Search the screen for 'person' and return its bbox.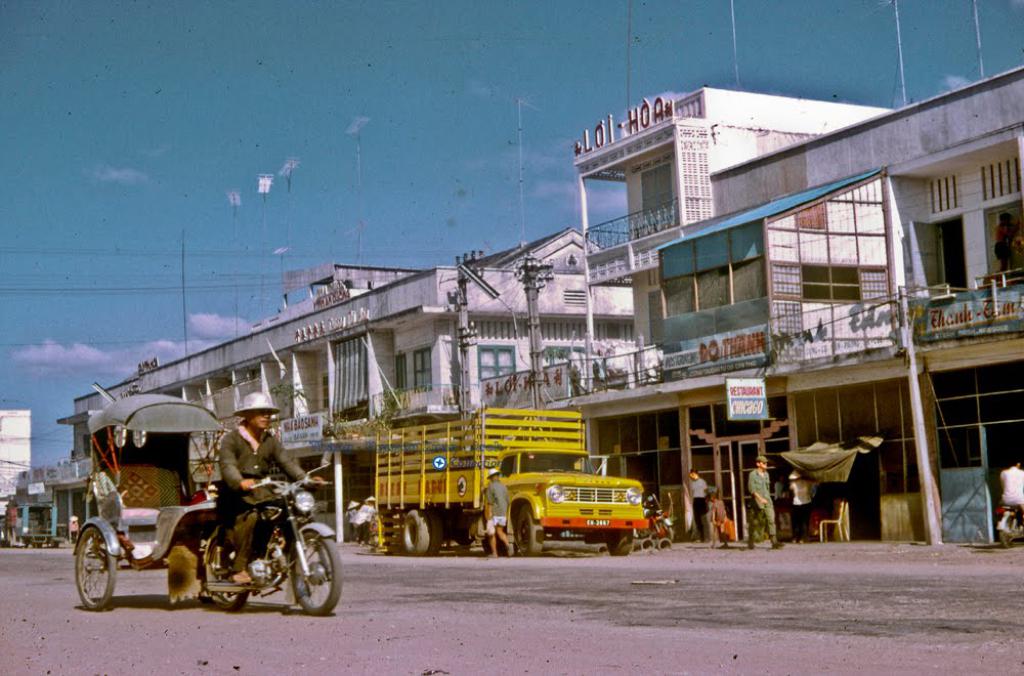
Found: bbox=(709, 491, 728, 549).
